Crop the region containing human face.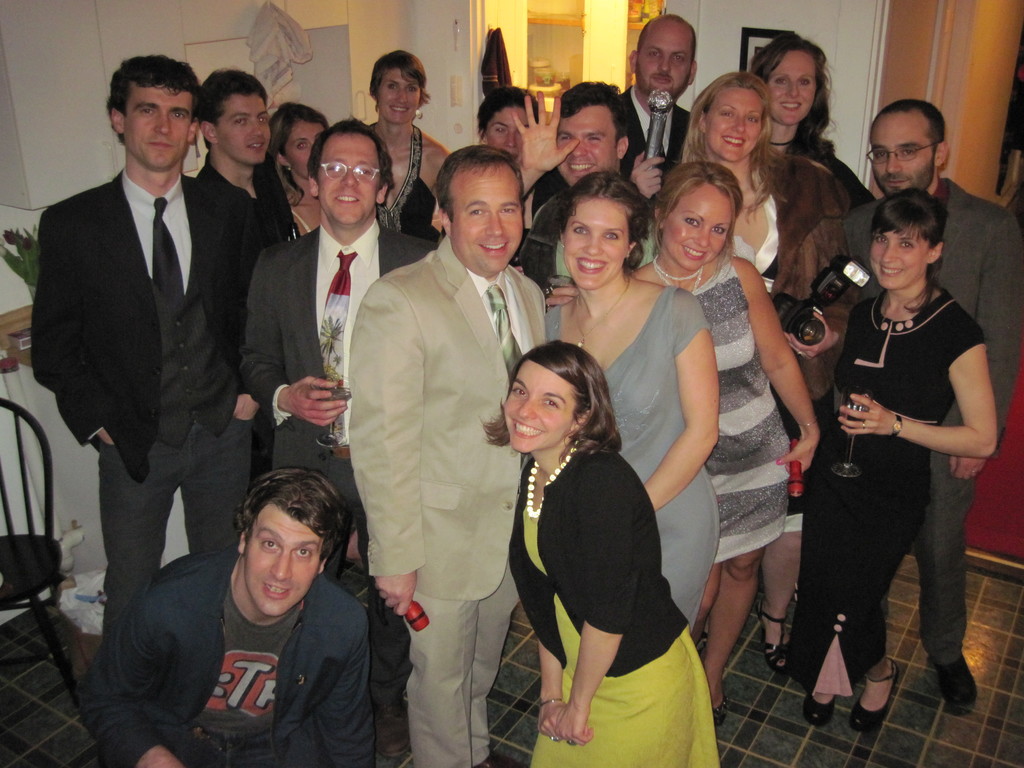
Crop region: [left=872, top=218, right=931, bottom=286].
